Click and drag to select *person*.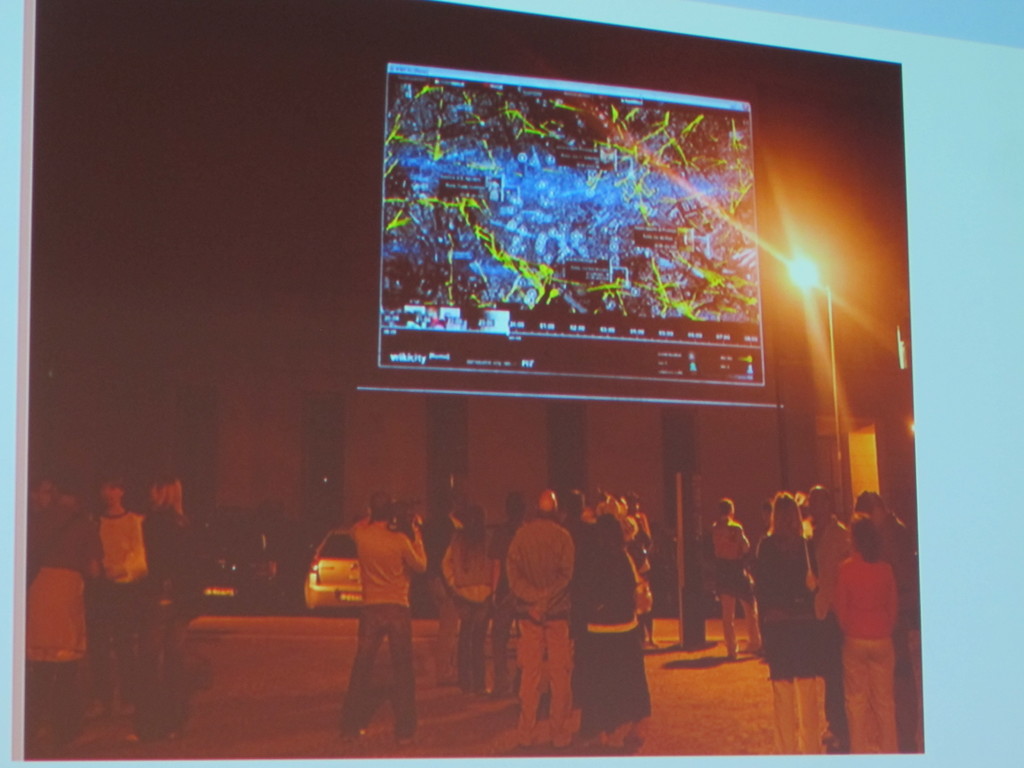
Selection: detection(125, 479, 206, 749).
